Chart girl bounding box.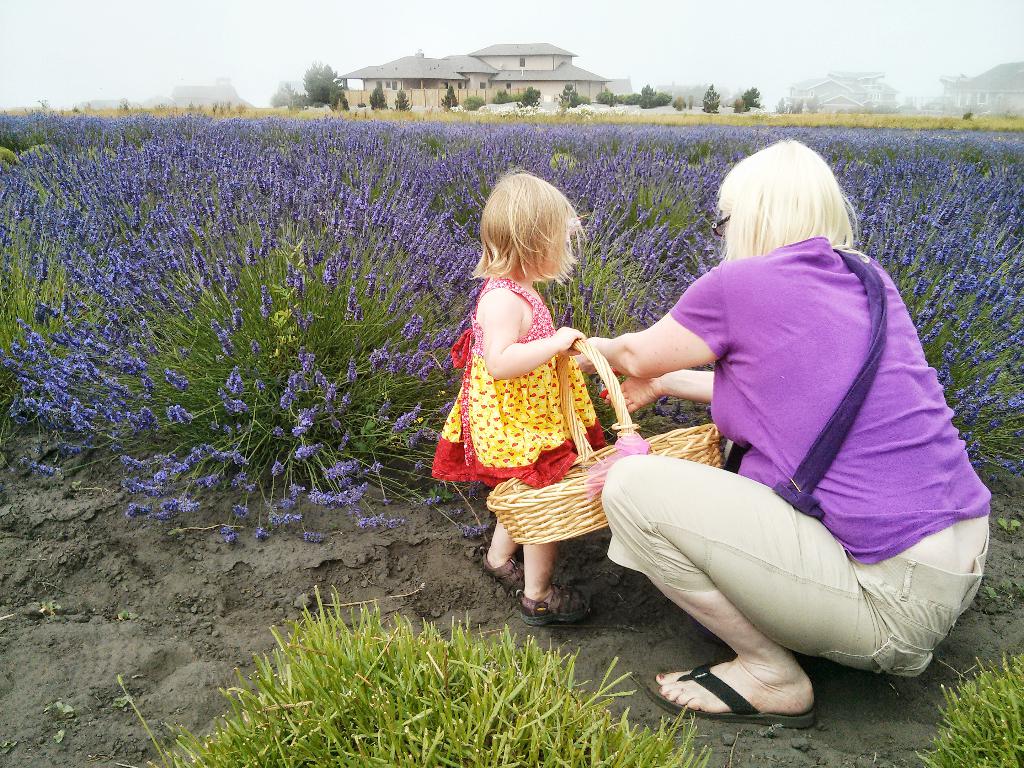
Charted: [left=427, top=167, right=605, bottom=627].
